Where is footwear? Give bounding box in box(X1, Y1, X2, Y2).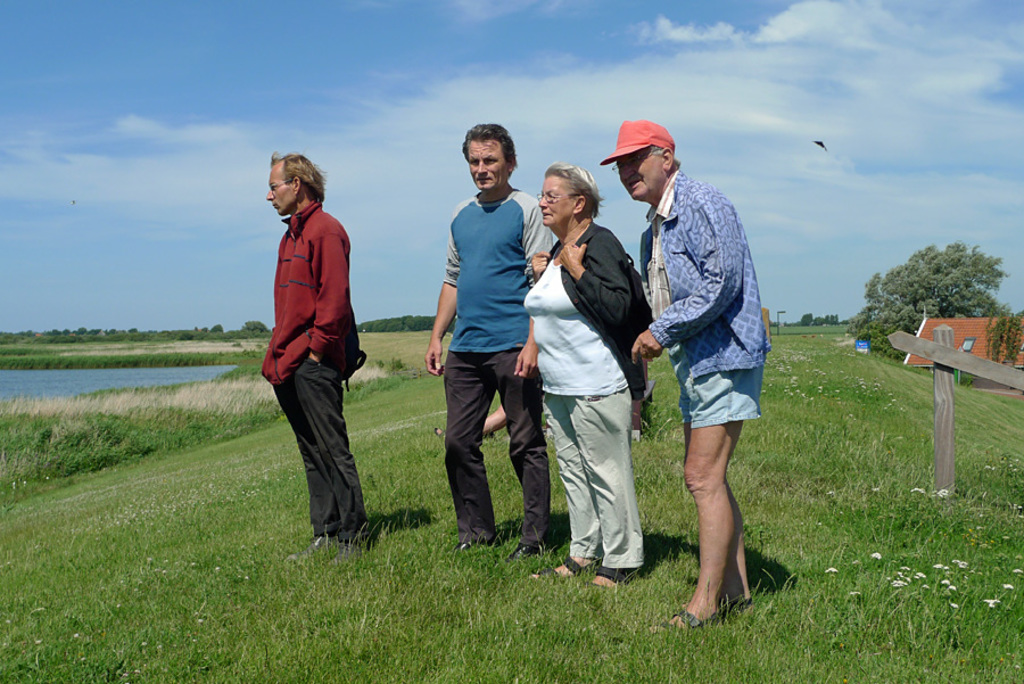
box(454, 539, 490, 553).
